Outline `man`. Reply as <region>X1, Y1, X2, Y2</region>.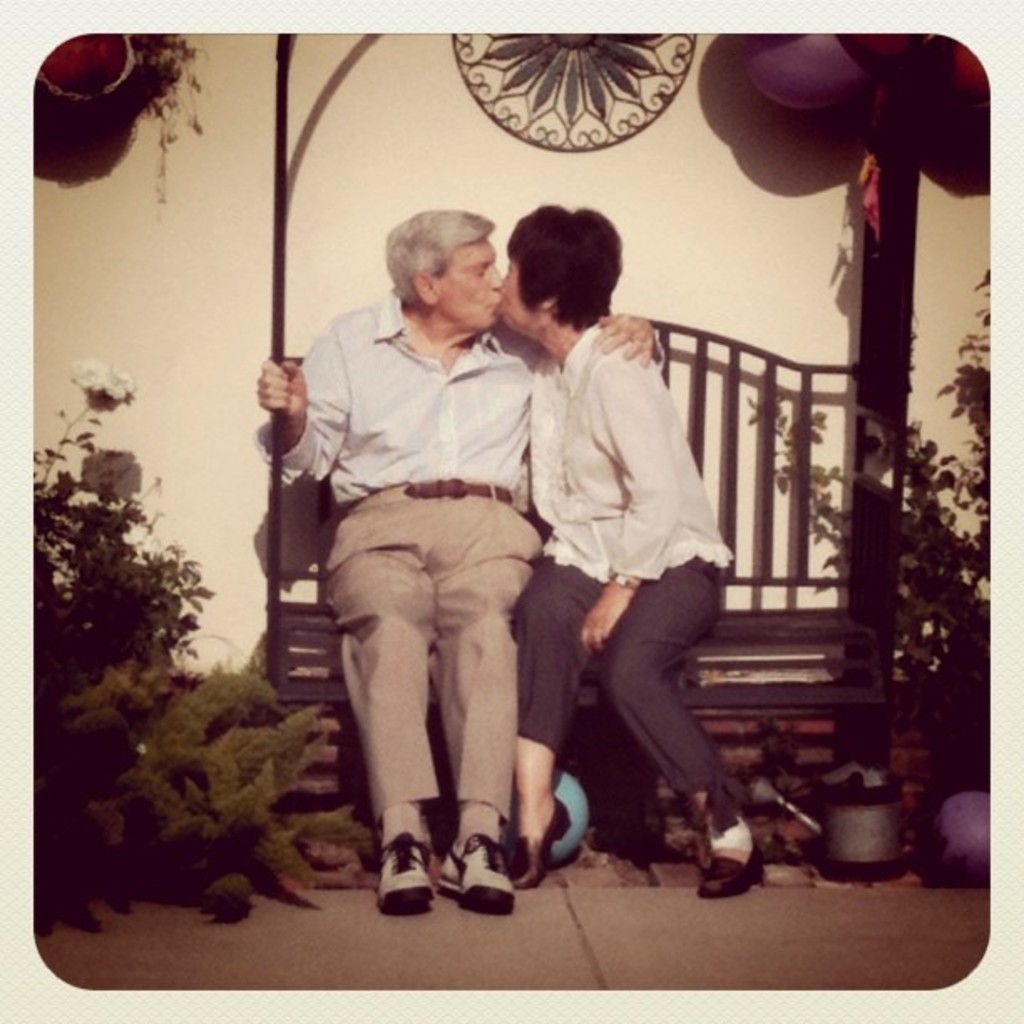
<region>256, 214, 545, 917</region>.
